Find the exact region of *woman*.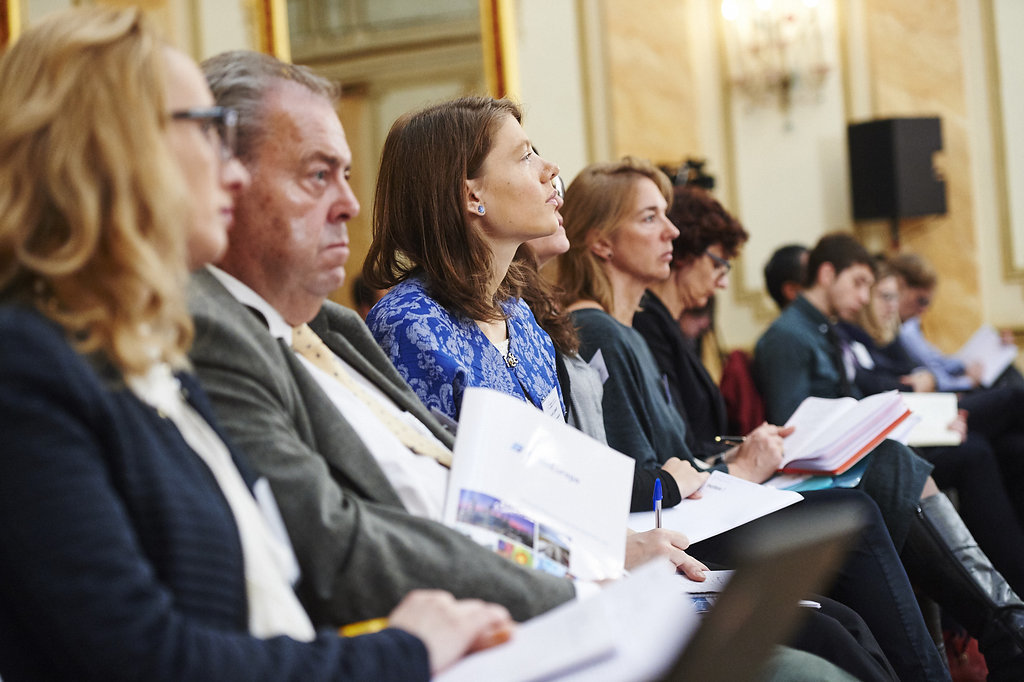
Exact region: locate(366, 92, 895, 681).
